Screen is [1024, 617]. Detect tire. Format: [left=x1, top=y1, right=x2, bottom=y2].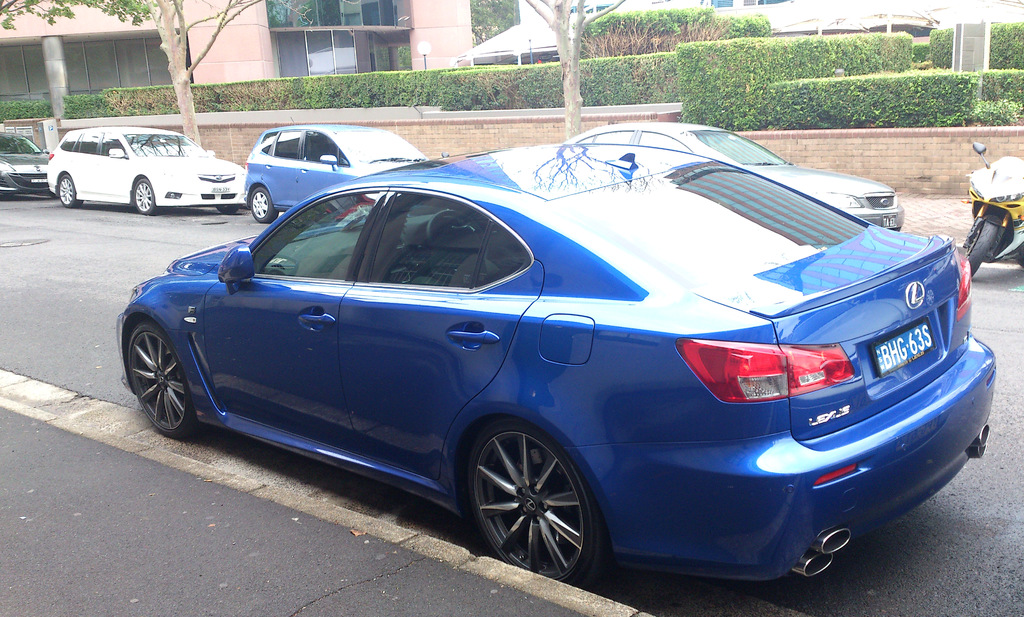
[left=129, top=322, right=204, bottom=435].
